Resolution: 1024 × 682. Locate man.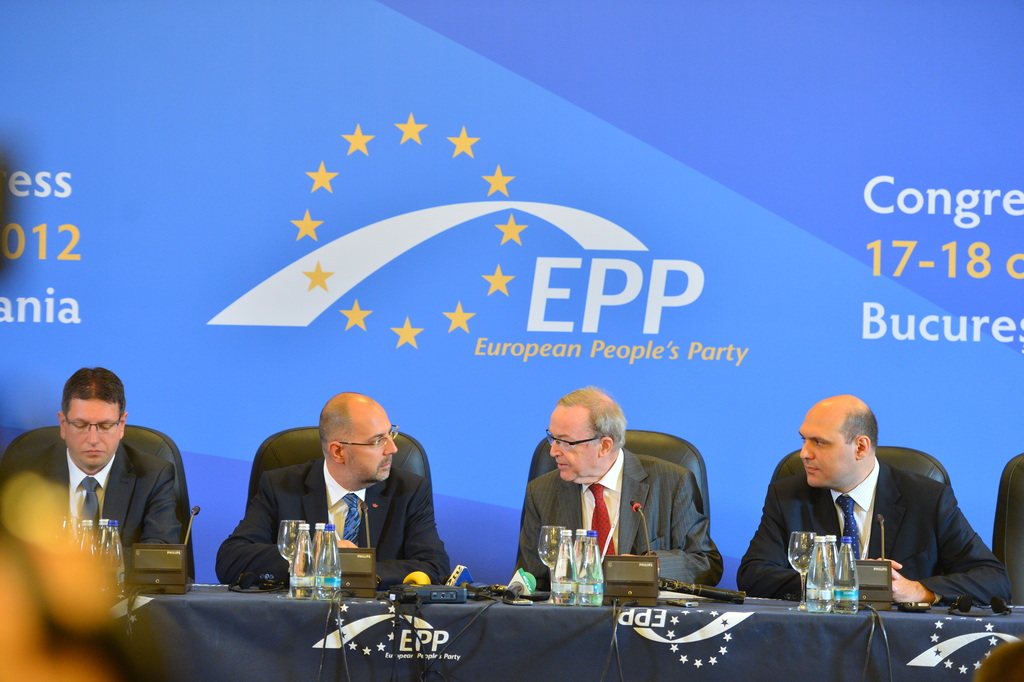
[left=217, top=394, right=449, bottom=583].
